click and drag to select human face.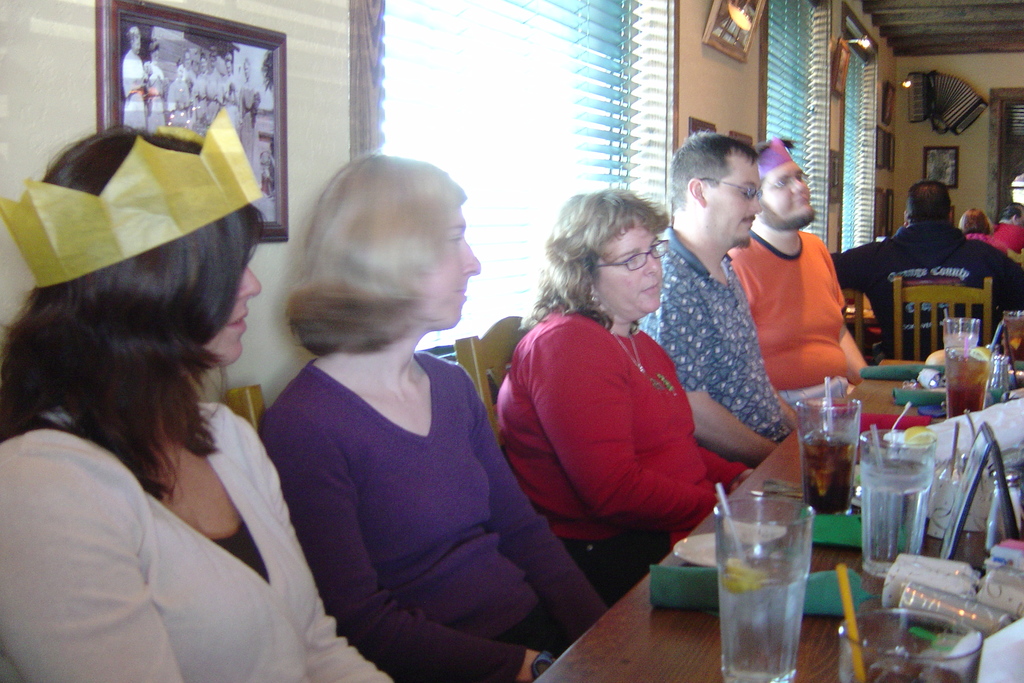
Selection: pyautogui.locateOnScreen(1017, 208, 1023, 224).
